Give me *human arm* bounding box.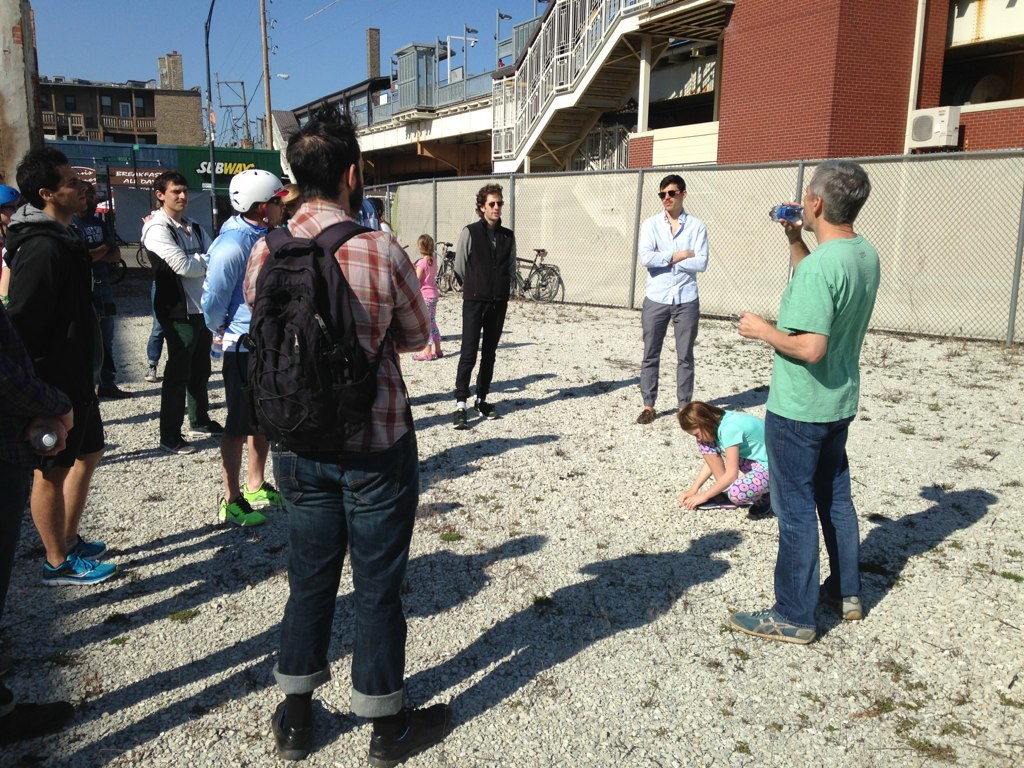
box(200, 233, 248, 335).
